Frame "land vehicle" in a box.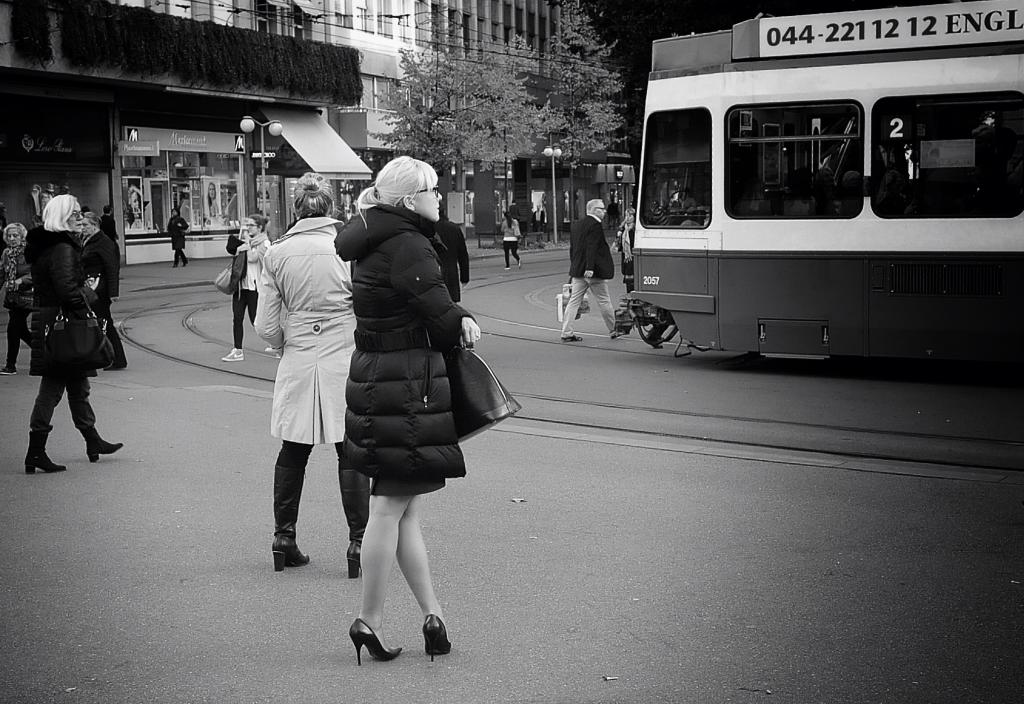
{"left": 621, "top": 60, "right": 1023, "bottom": 382}.
